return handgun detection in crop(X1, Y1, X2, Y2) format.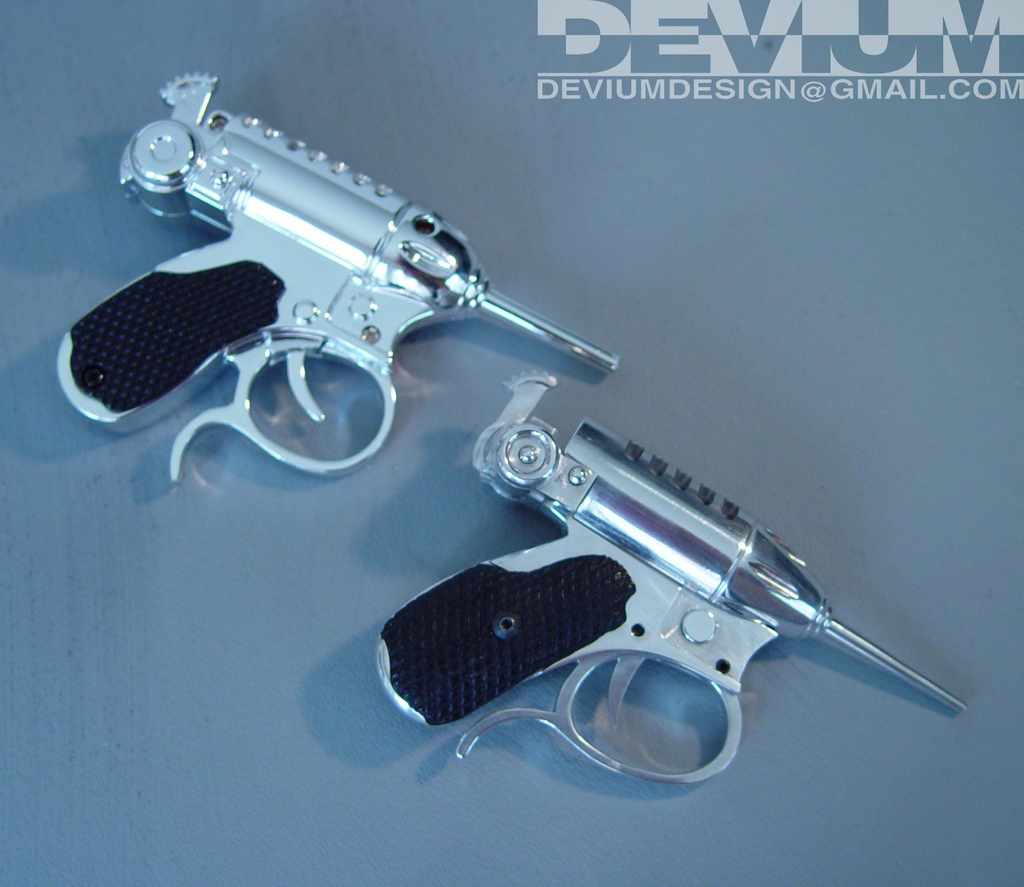
crop(371, 370, 965, 790).
